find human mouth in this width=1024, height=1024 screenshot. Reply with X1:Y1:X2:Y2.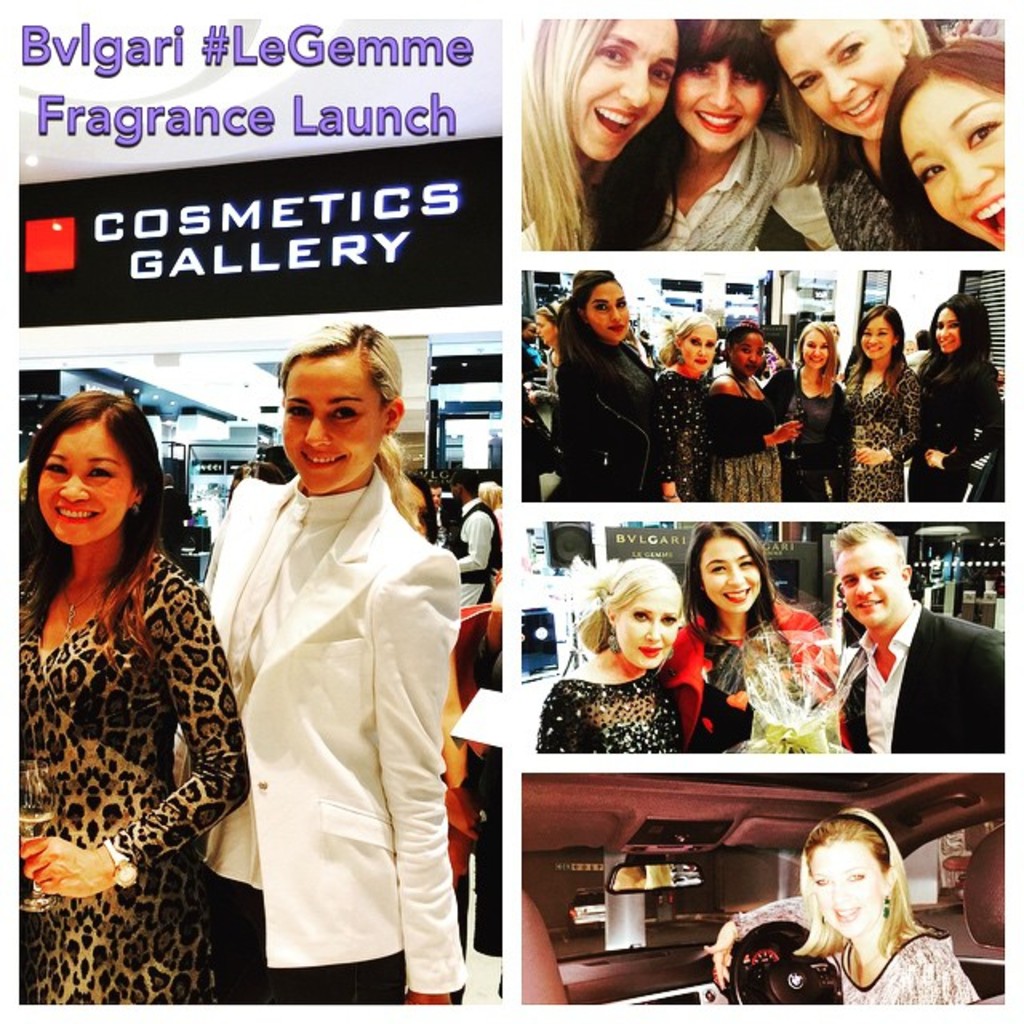
600:101:640:150.
